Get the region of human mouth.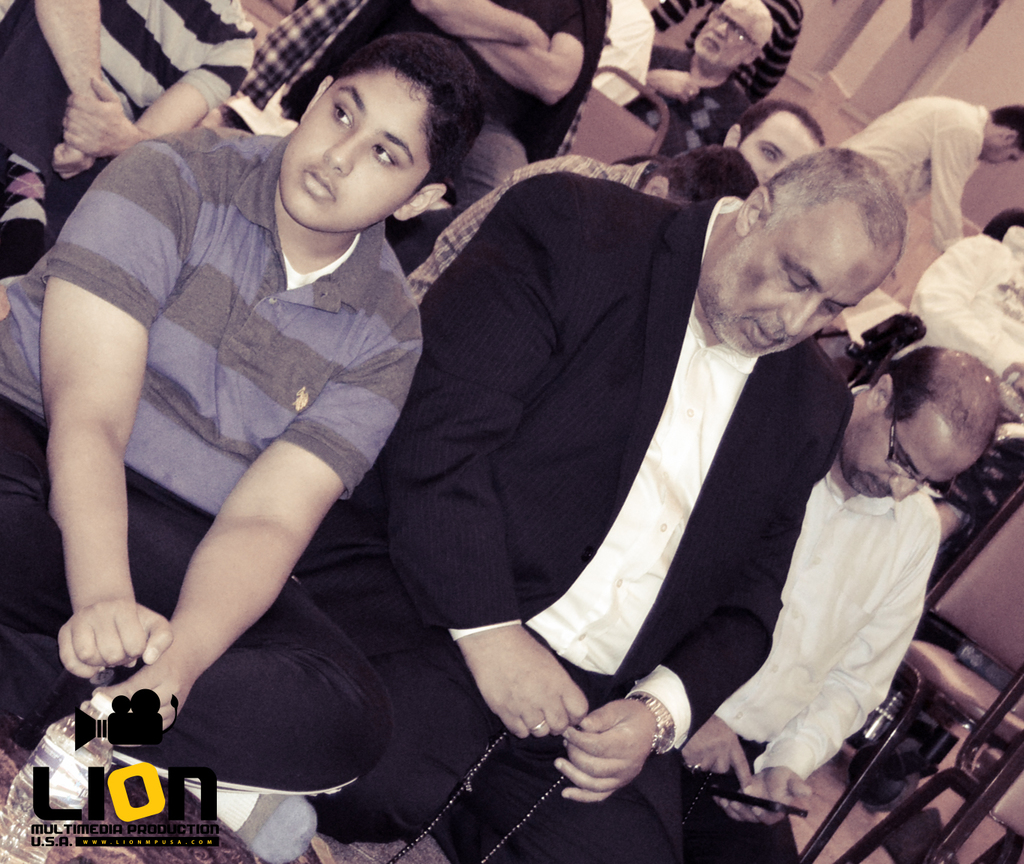
BBox(860, 478, 884, 496).
